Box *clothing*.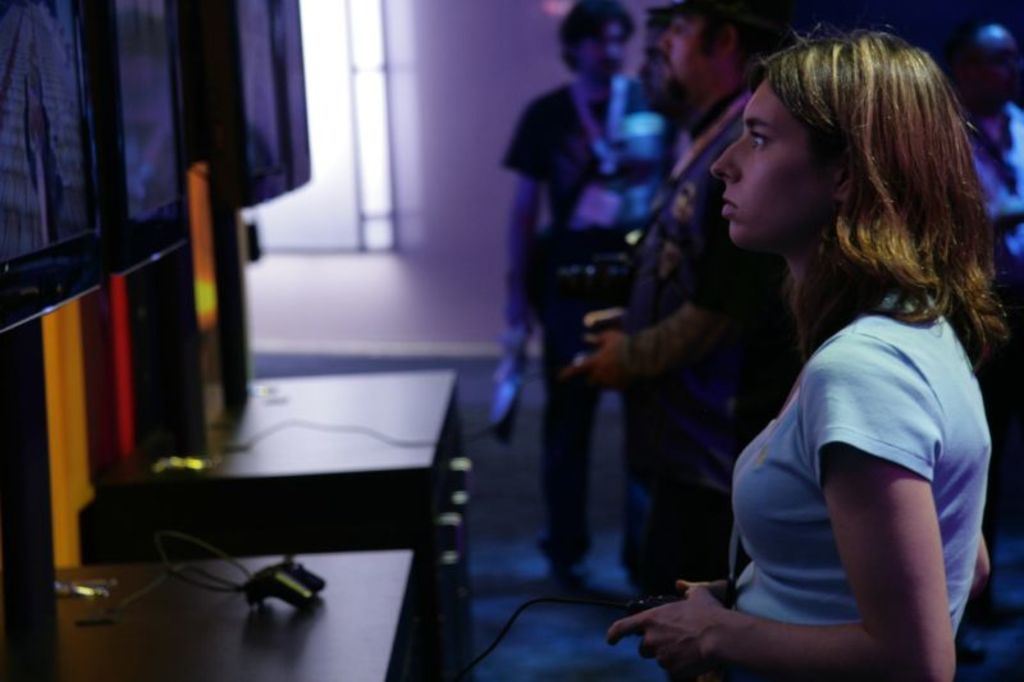
[left=705, top=271, right=1005, bottom=681].
